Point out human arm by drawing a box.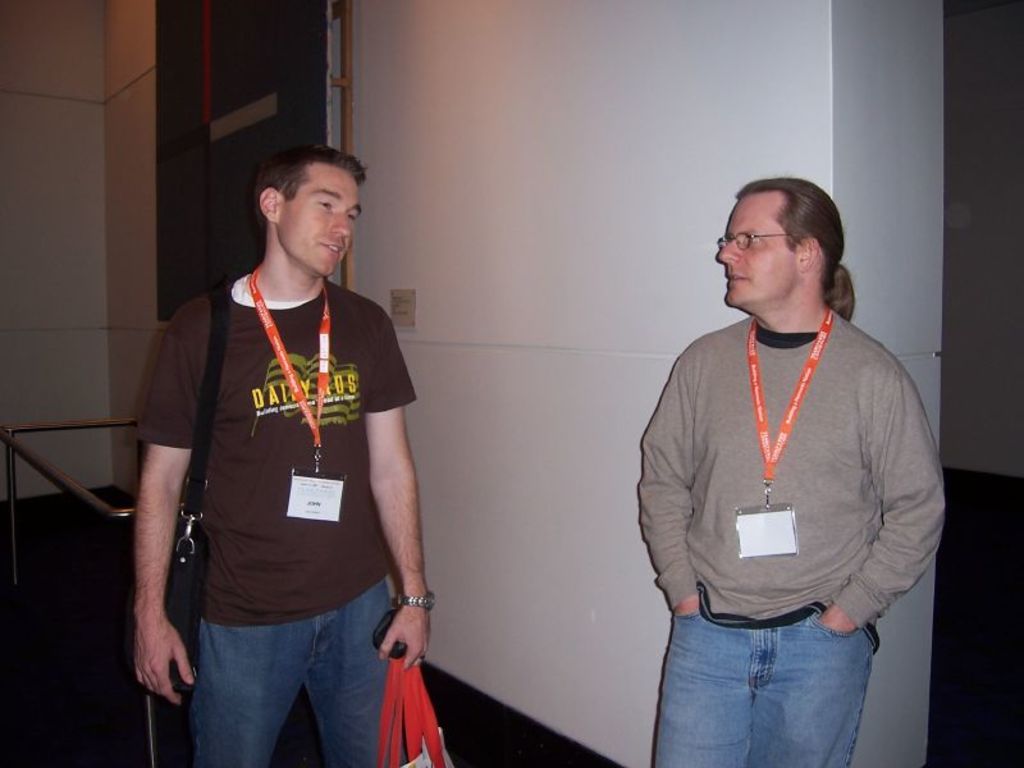
pyautogui.locateOnScreen(361, 325, 434, 672).
